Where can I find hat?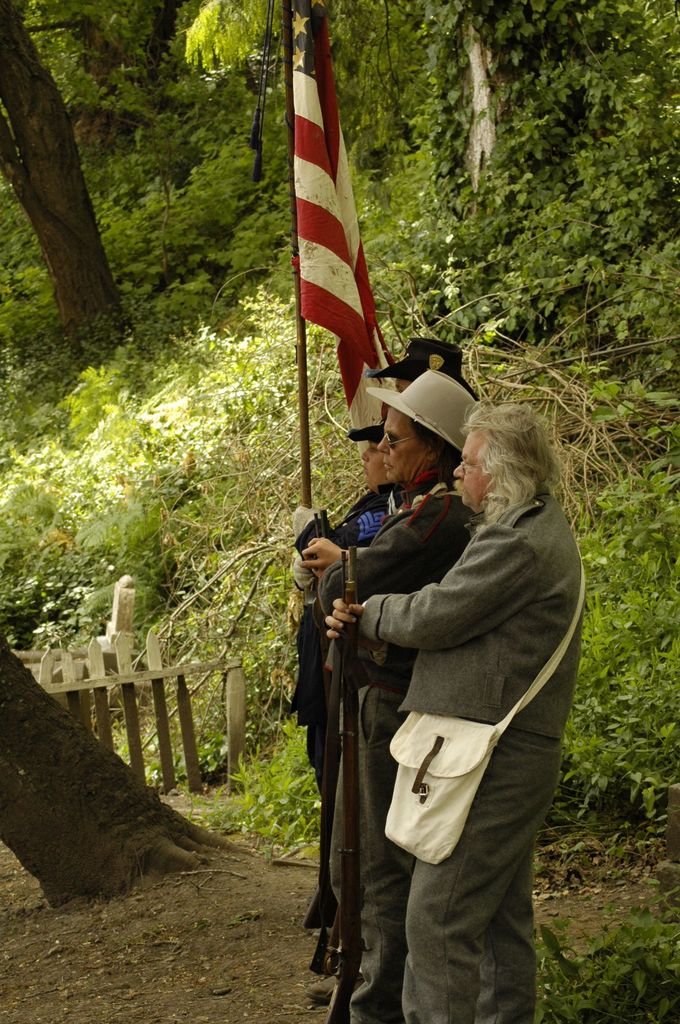
You can find it at (348, 419, 378, 442).
